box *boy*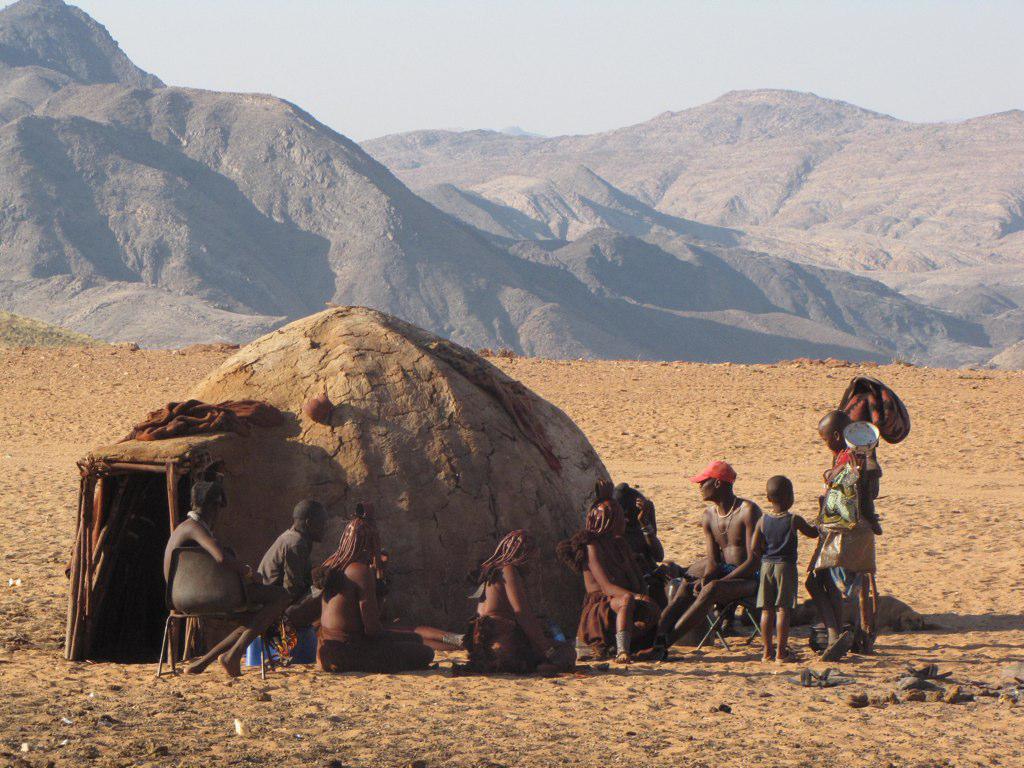
region(757, 479, 822, 659)
